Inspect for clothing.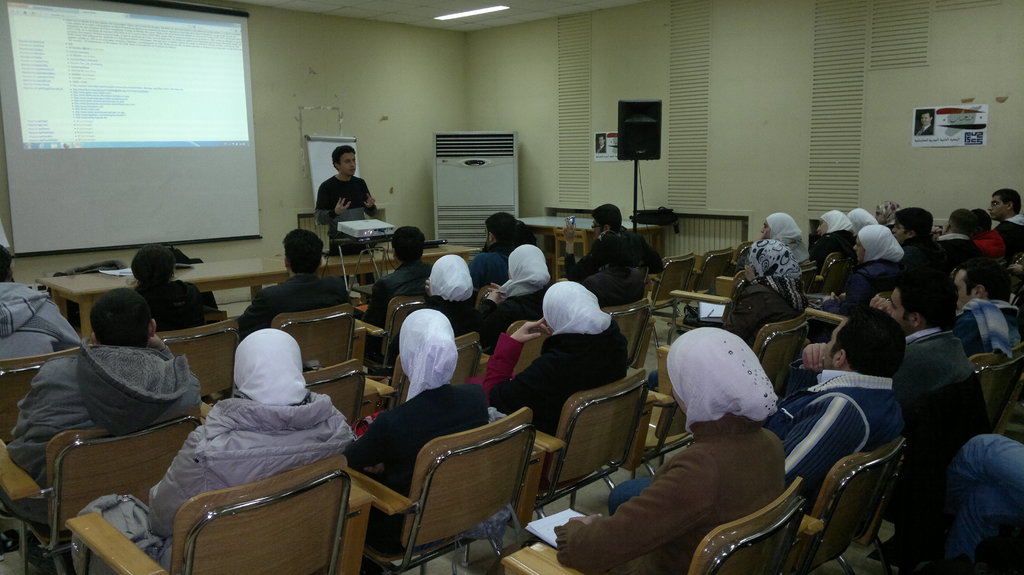
Inspection: {"x1": 474, "y1": 279, "x2": 632, "y2": 432}.
